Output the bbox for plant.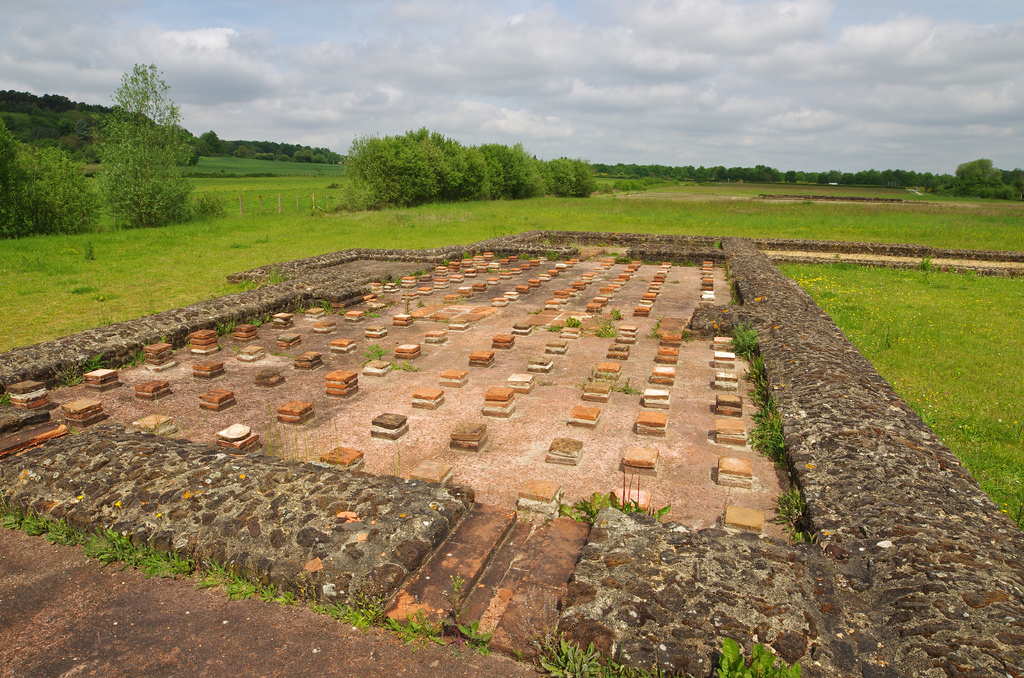
l=350, t=125, r=467, b=199.
